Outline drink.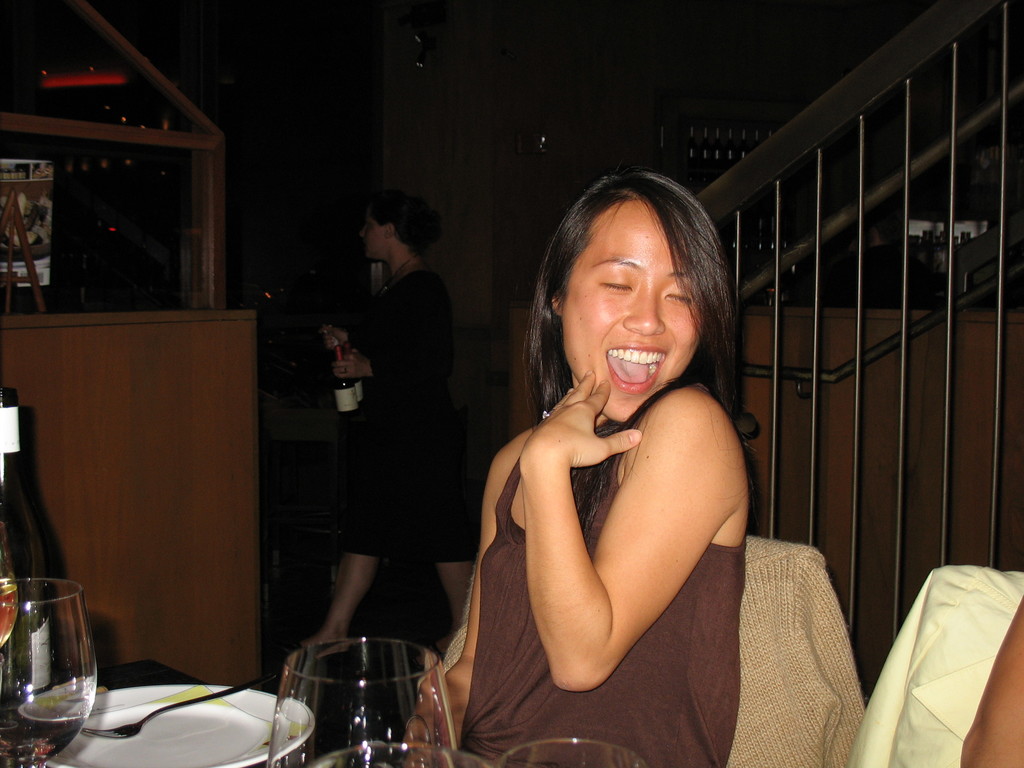
Outline: crop(0, 708, 83, 746).
